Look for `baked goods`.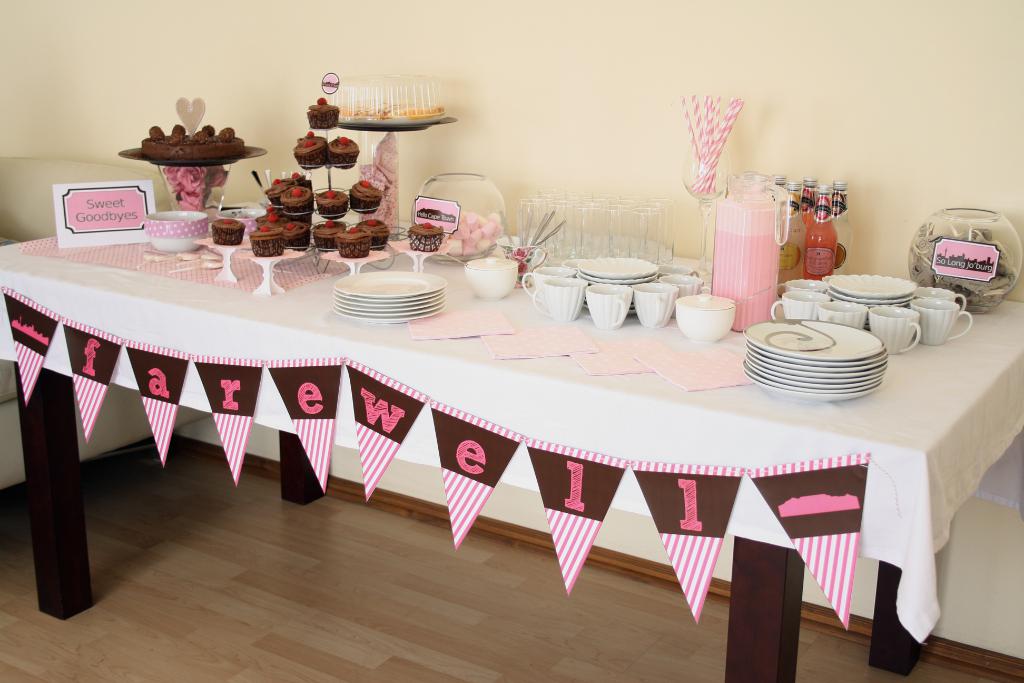
Found: region(330, 136, 360, 172).
